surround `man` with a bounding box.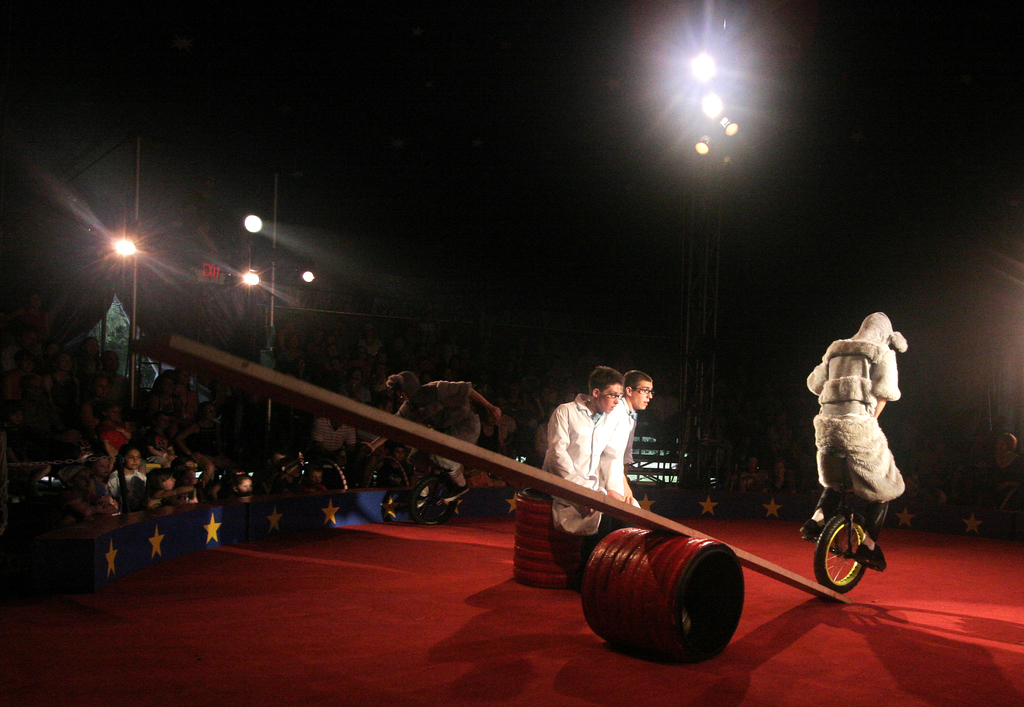
bbox(605, 373, 656, 502).
